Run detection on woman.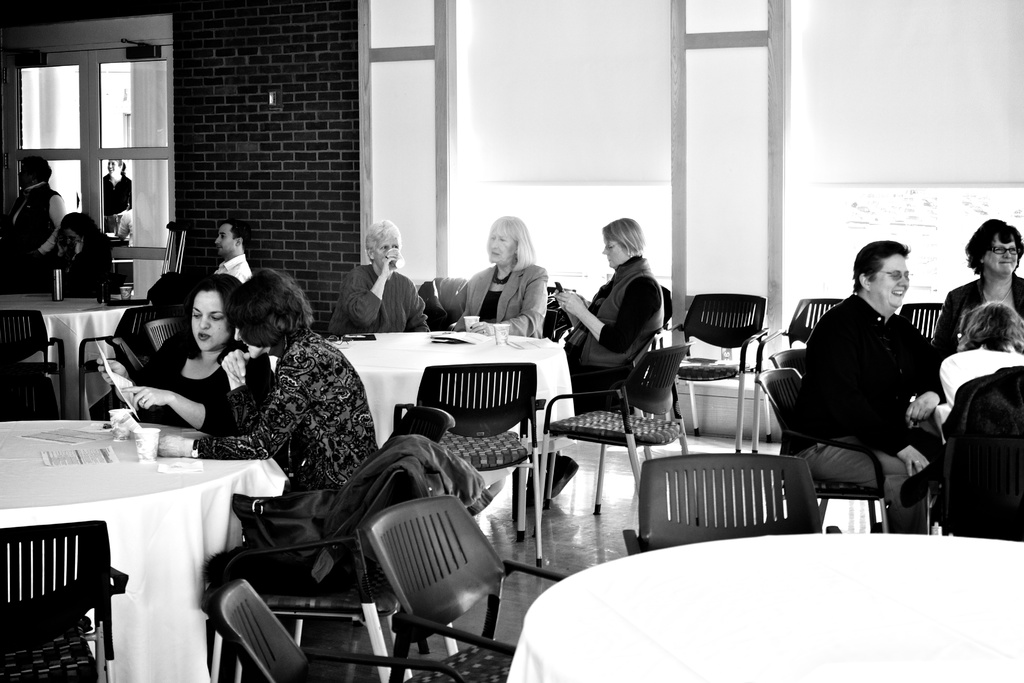
Result: locate(47, 213, 113, 297).
